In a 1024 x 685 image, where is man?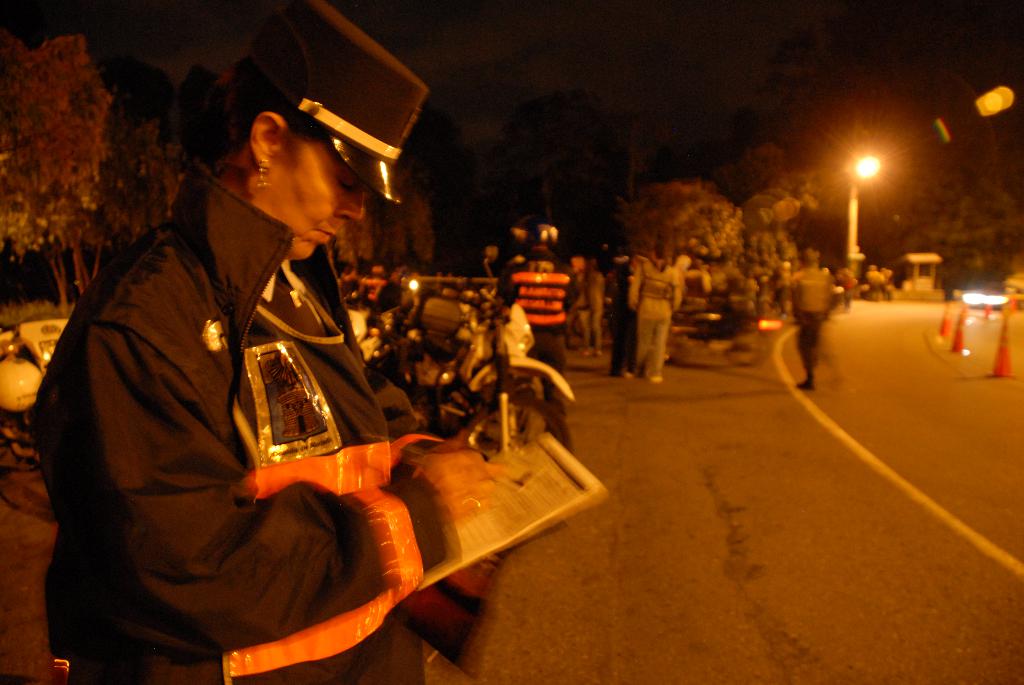
rect(794, 244, 834, 396).
